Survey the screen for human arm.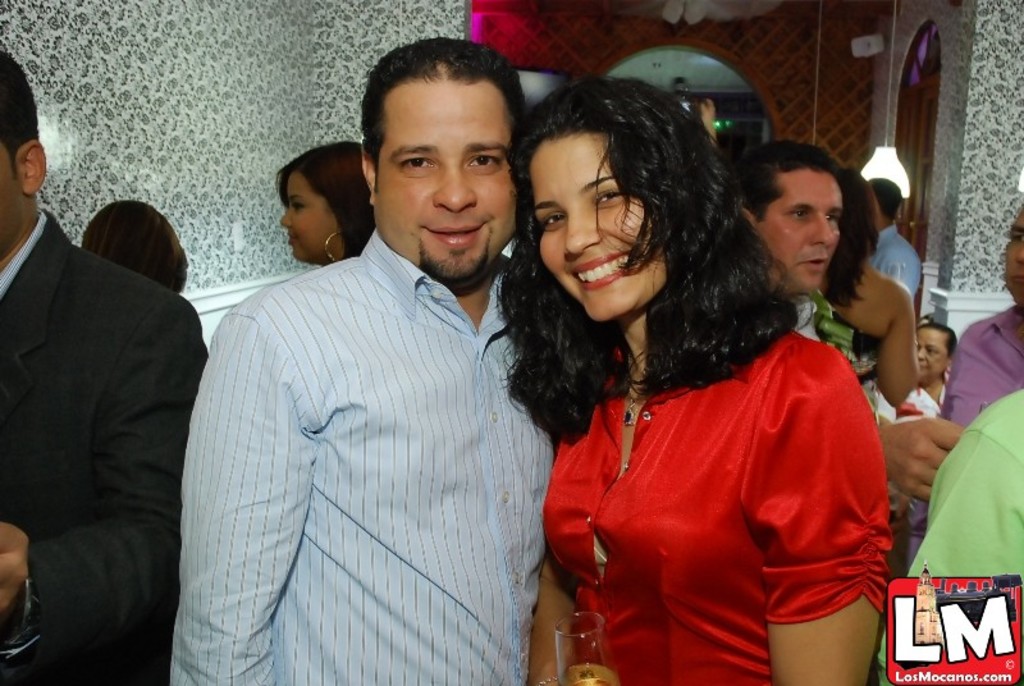
Survey found: bbox=(0, 285, 214, 630).
